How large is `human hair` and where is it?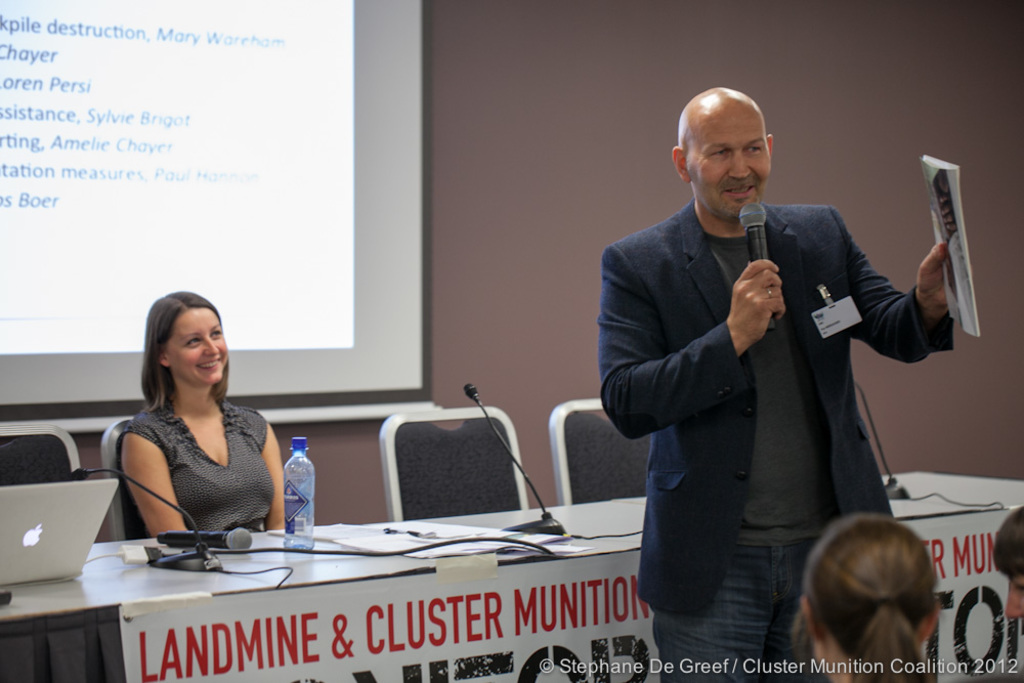
Bounding box: l=988, t=507, r=1023, b=582.
